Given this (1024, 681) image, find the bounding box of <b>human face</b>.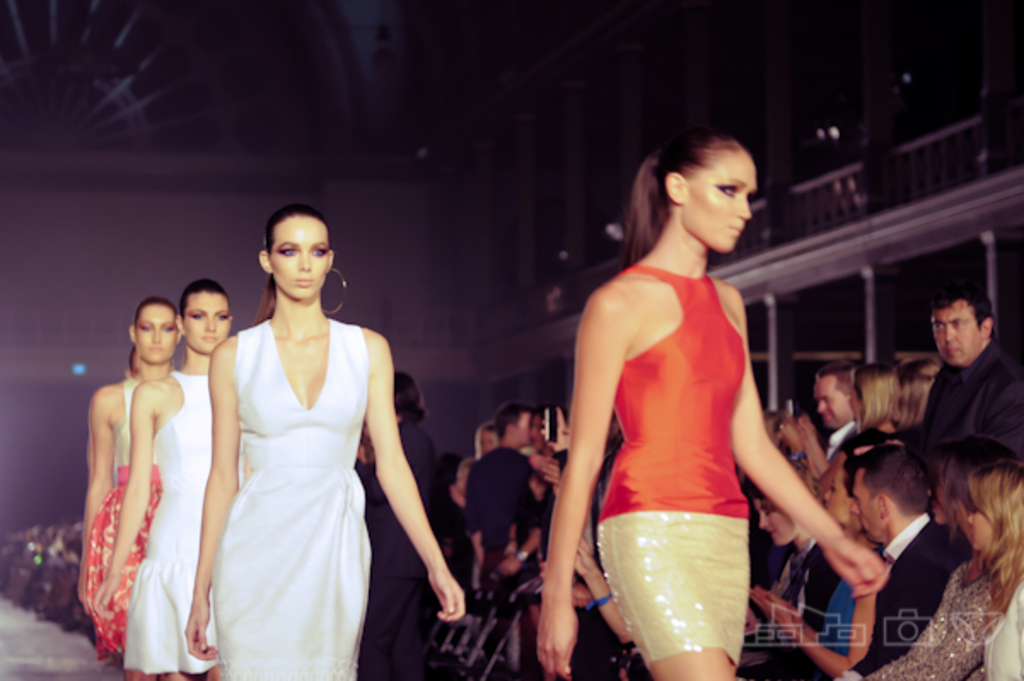
crop(271, 215, 328, 297).
